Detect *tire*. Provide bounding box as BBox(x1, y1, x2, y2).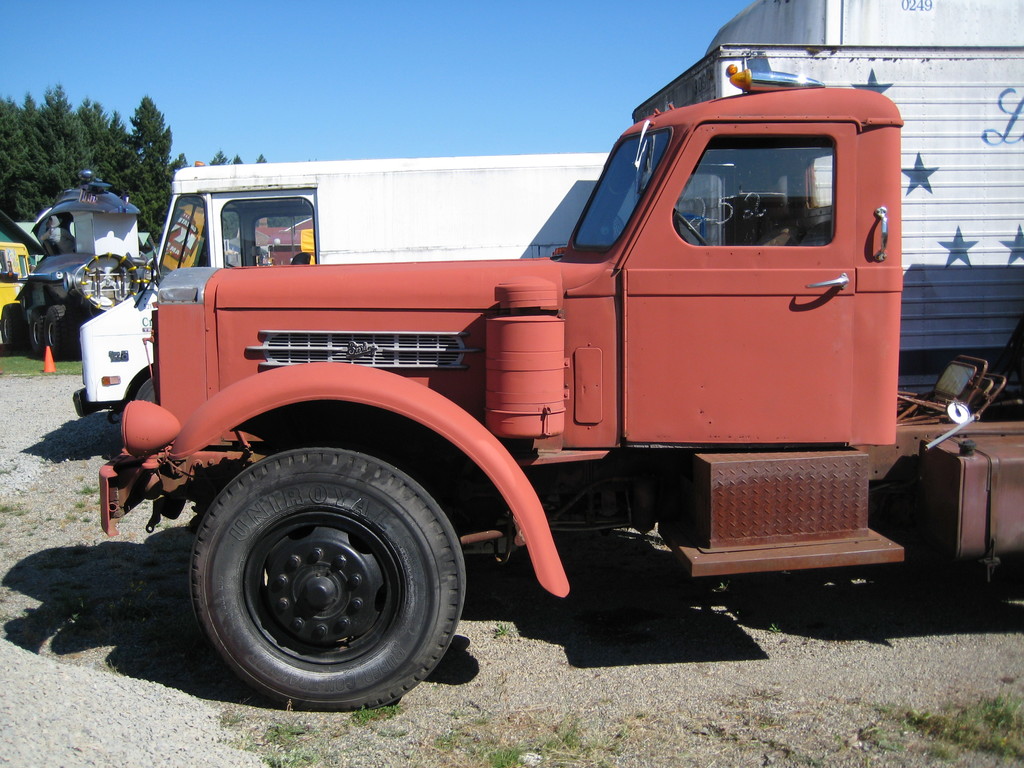
BBox(38, 301, 82, 361).
